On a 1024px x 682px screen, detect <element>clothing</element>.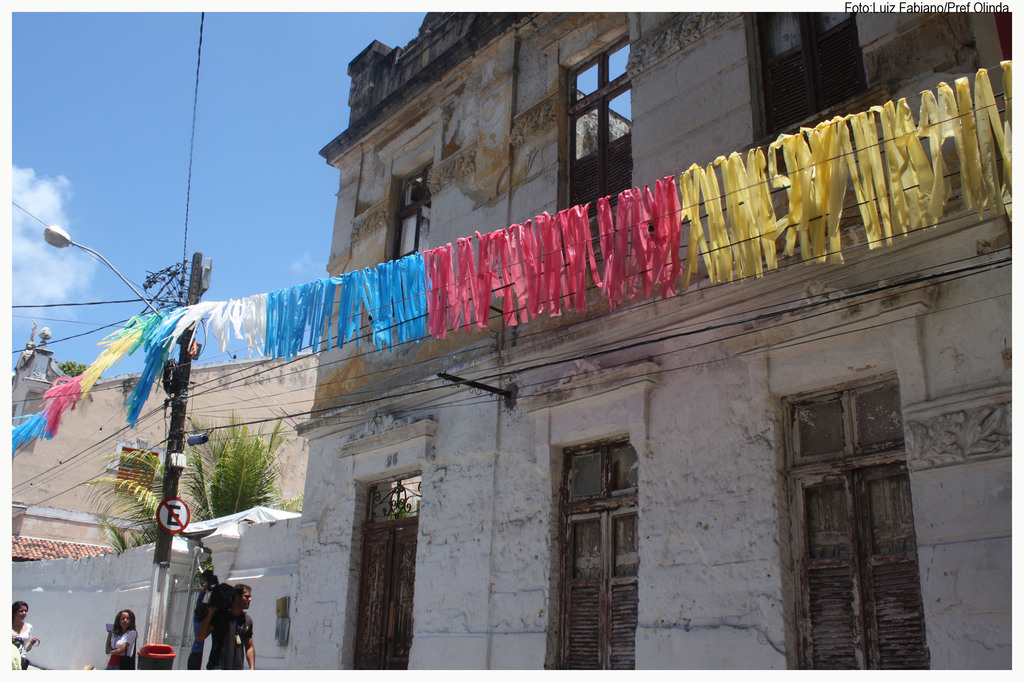
{"x1": 189, "y1": 581, "x2": 218, "y2": 669}.
